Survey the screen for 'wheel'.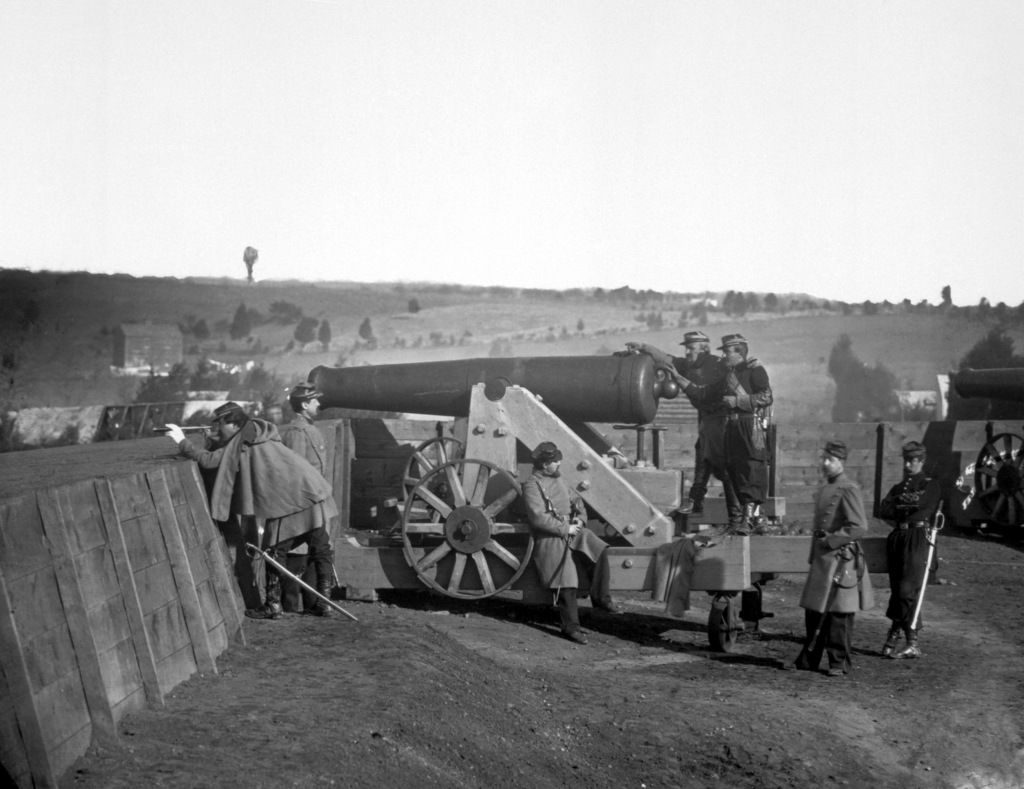
Survey found: [x1=403, y1=453, x2=546, y2=606].
